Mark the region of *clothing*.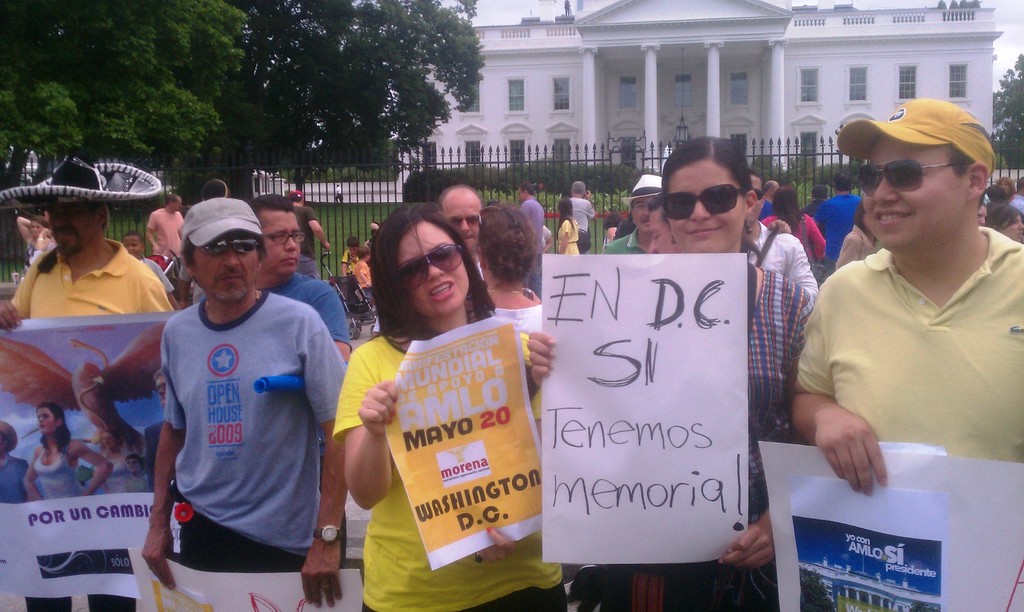
Region: (left=157, top=282, right=351, bottom=576).
